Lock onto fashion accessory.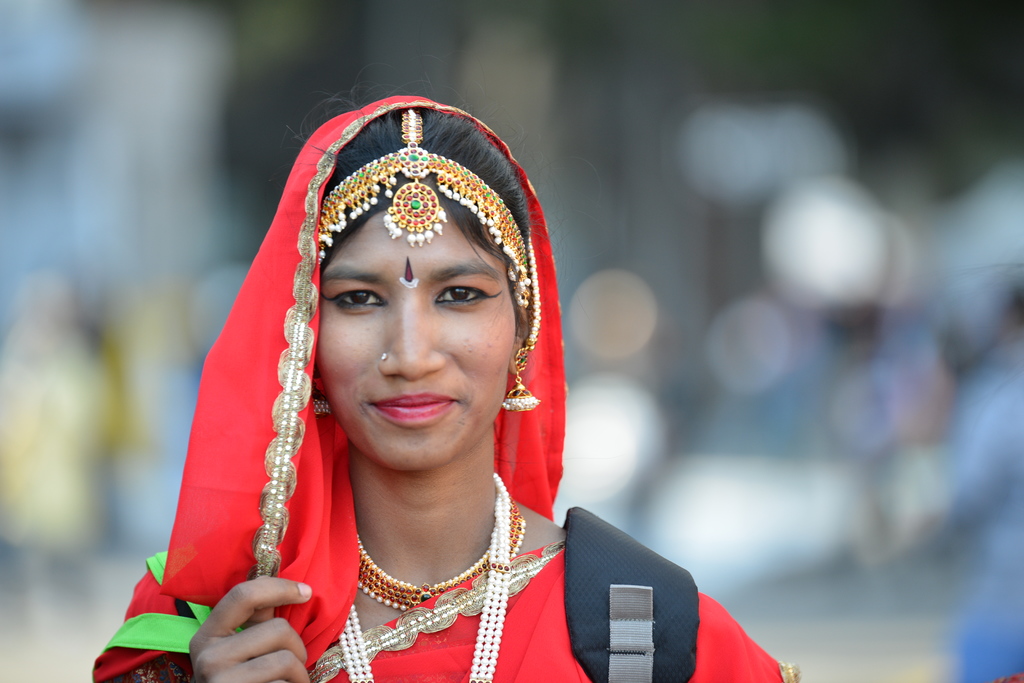
Locked: 336,467,521,681.
